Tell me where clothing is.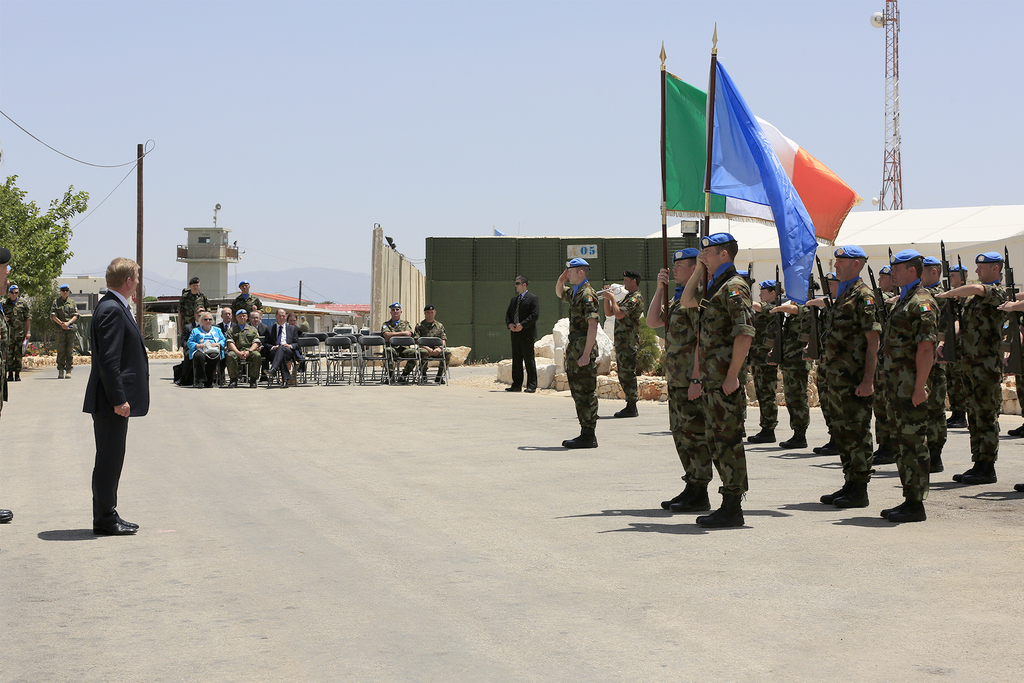
clothing is at 872/278/939/497.
